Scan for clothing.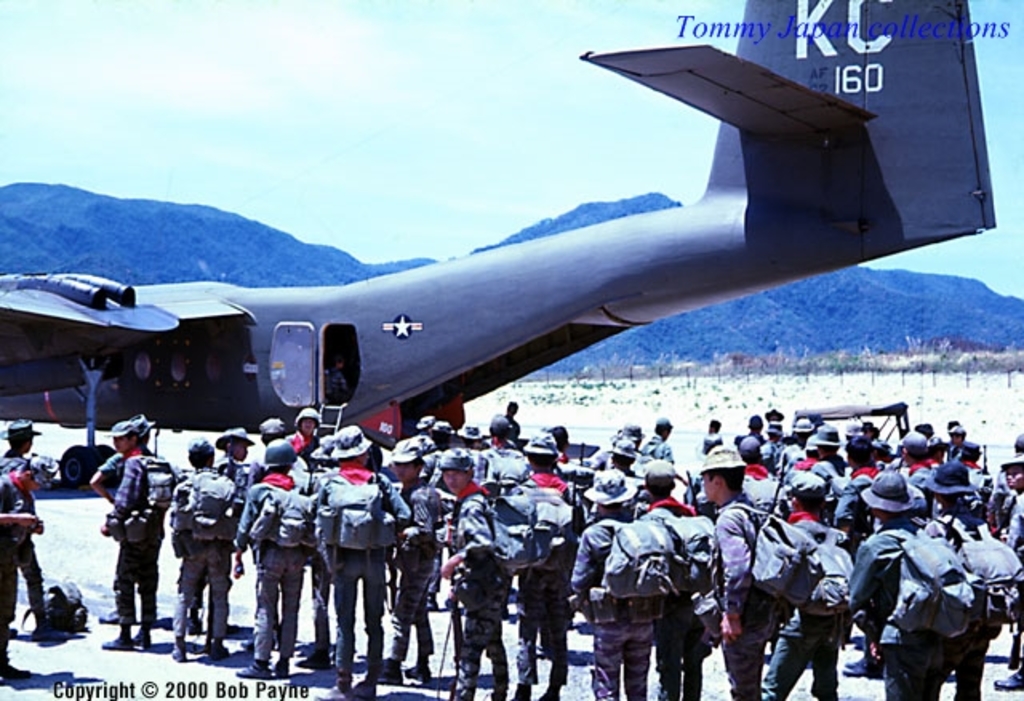
Scan result: 528:480:571:699.
